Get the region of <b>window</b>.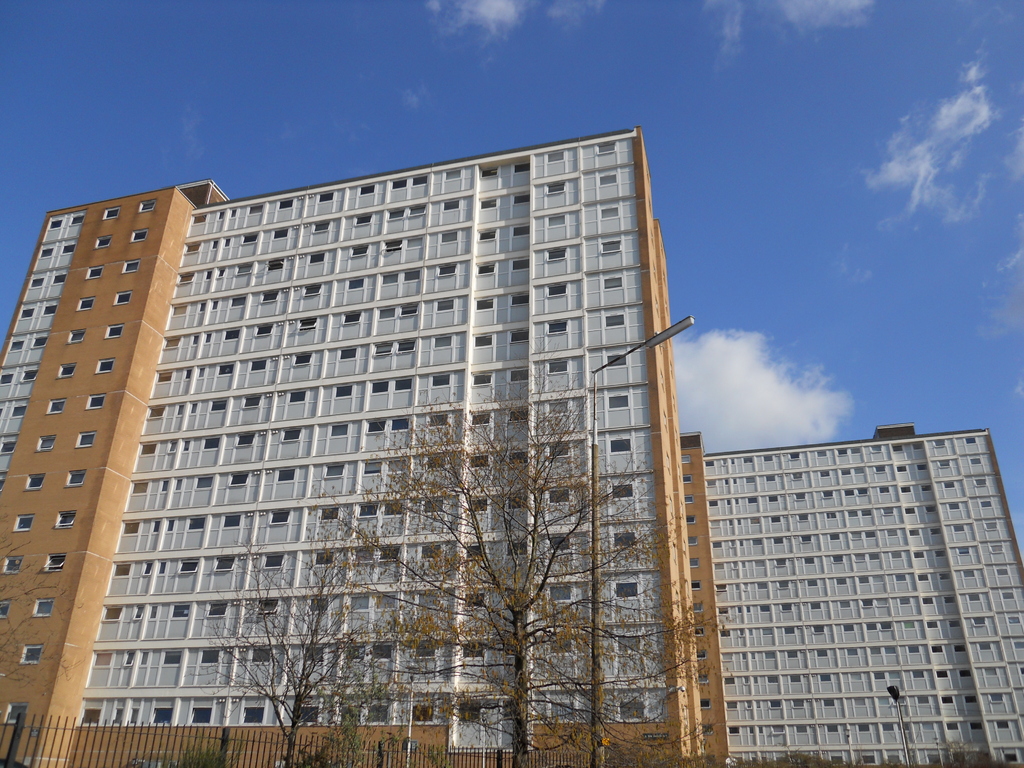
bbox=(1000, 589, 1014, 602).
